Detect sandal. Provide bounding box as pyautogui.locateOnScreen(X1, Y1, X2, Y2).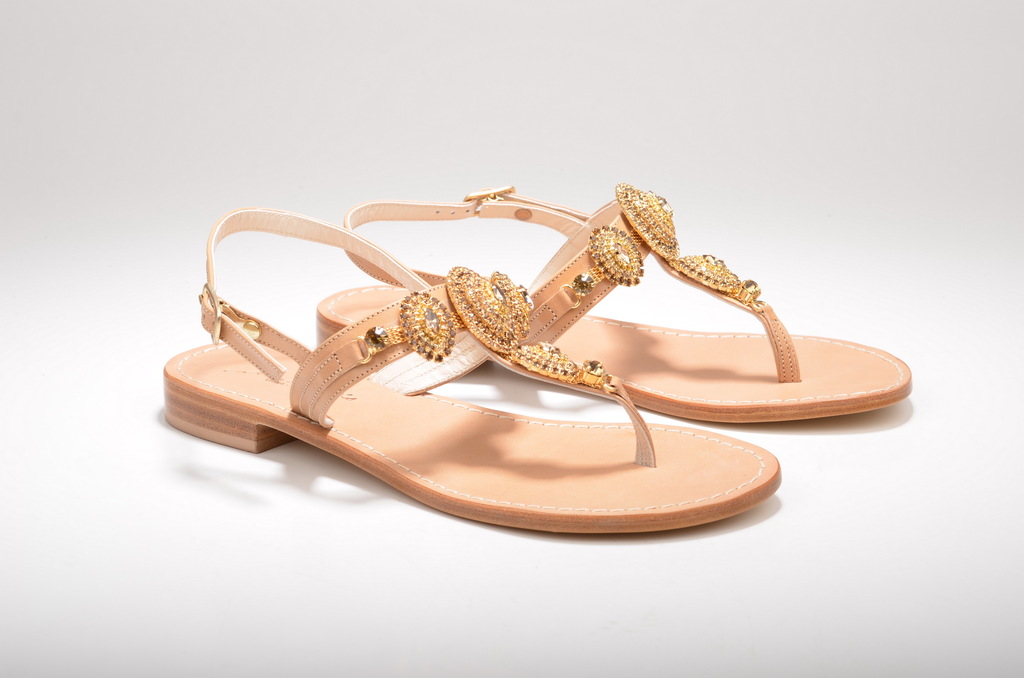
pyautogui.locateOnScreen(166, 208, 778, 537).
